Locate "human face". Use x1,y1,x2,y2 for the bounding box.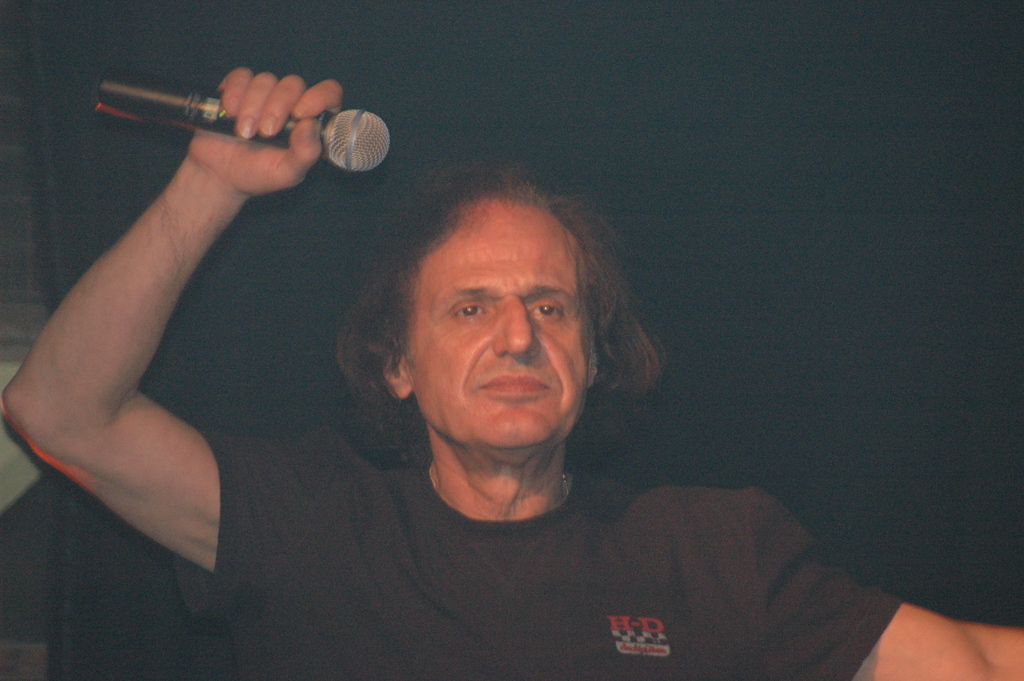
402,198,589,447.
